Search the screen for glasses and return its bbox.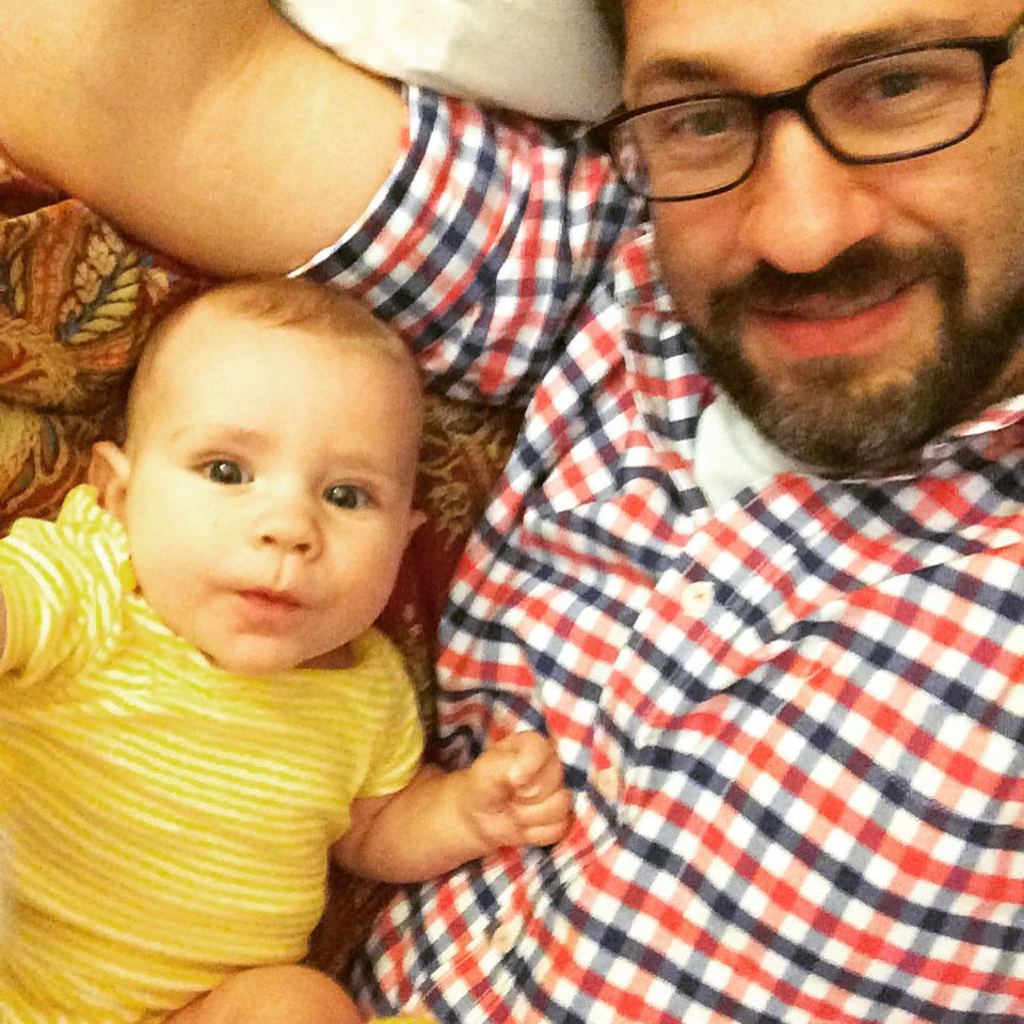
Found: x1=601 y1=44 x2=1015 y2=195.
